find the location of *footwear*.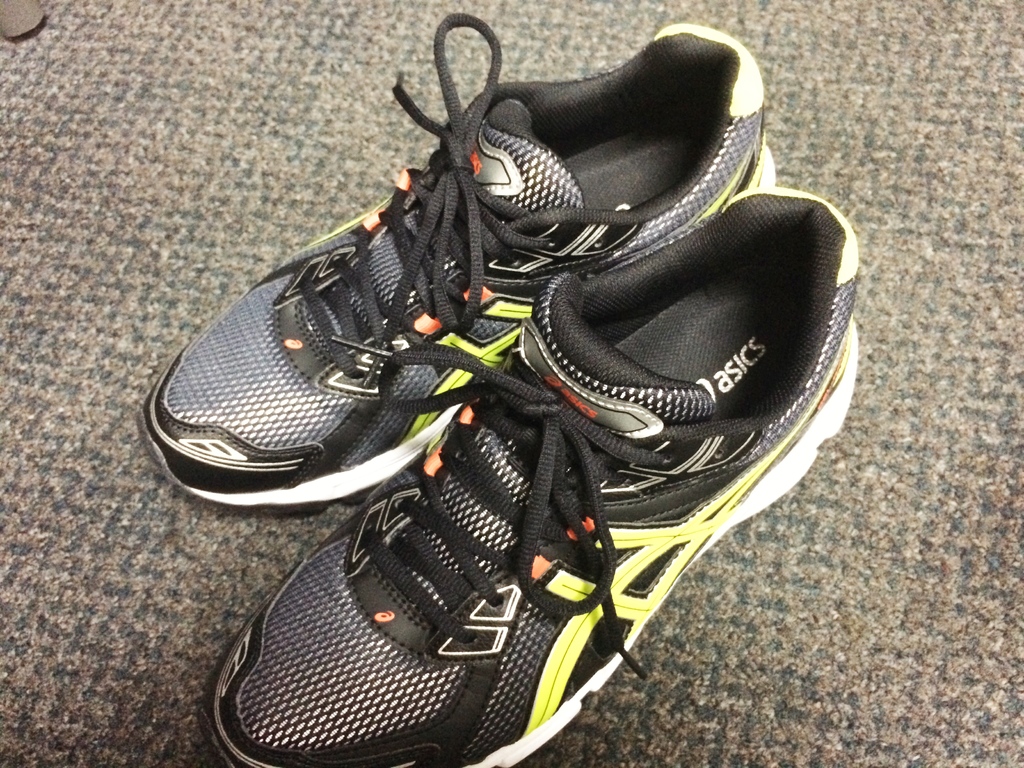
Location: {"left": 219, "top": 187, "right": 858, "bottom": 767}.
